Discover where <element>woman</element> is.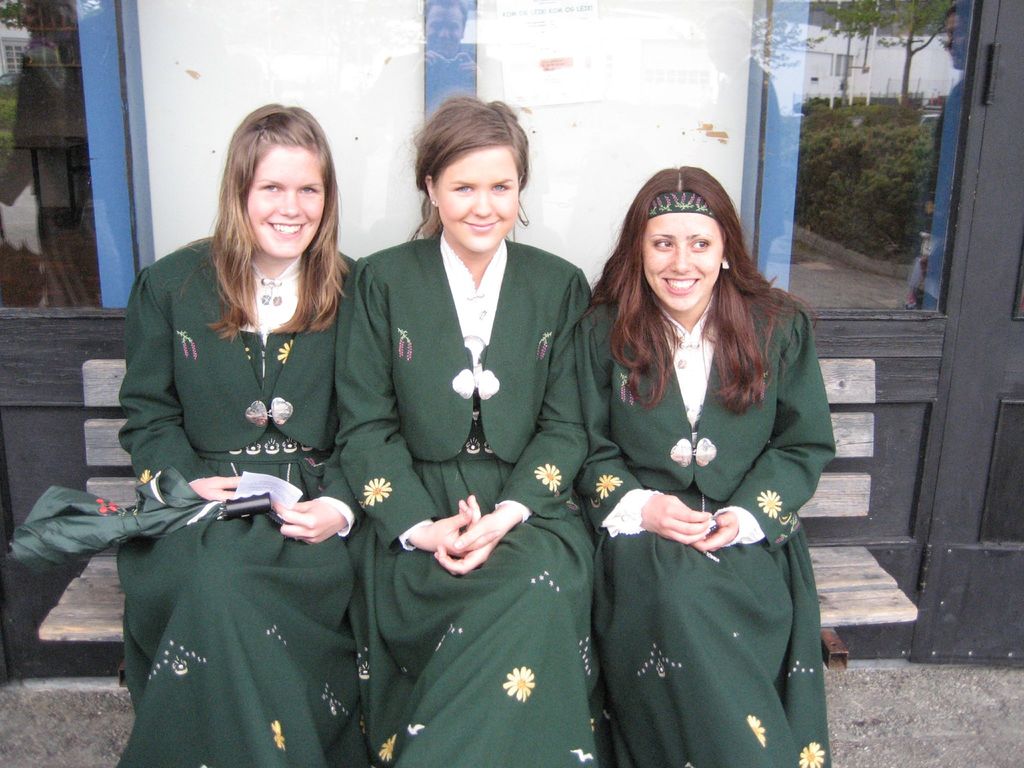
Discovered at 568 157 833 767.
